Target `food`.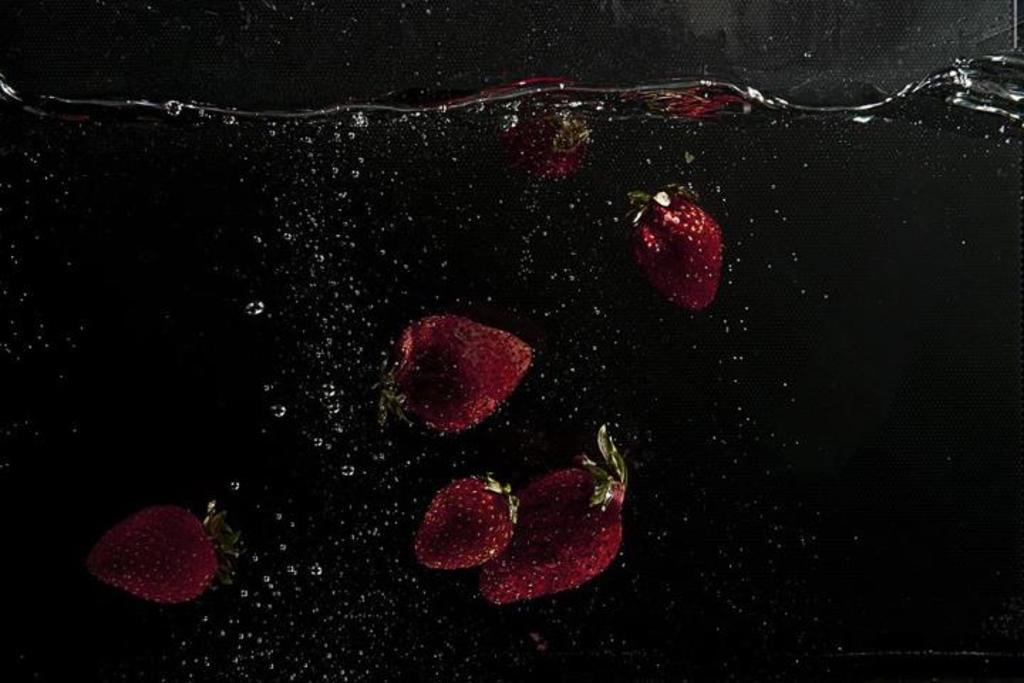
Target region: 378, 306, 538, 433.
